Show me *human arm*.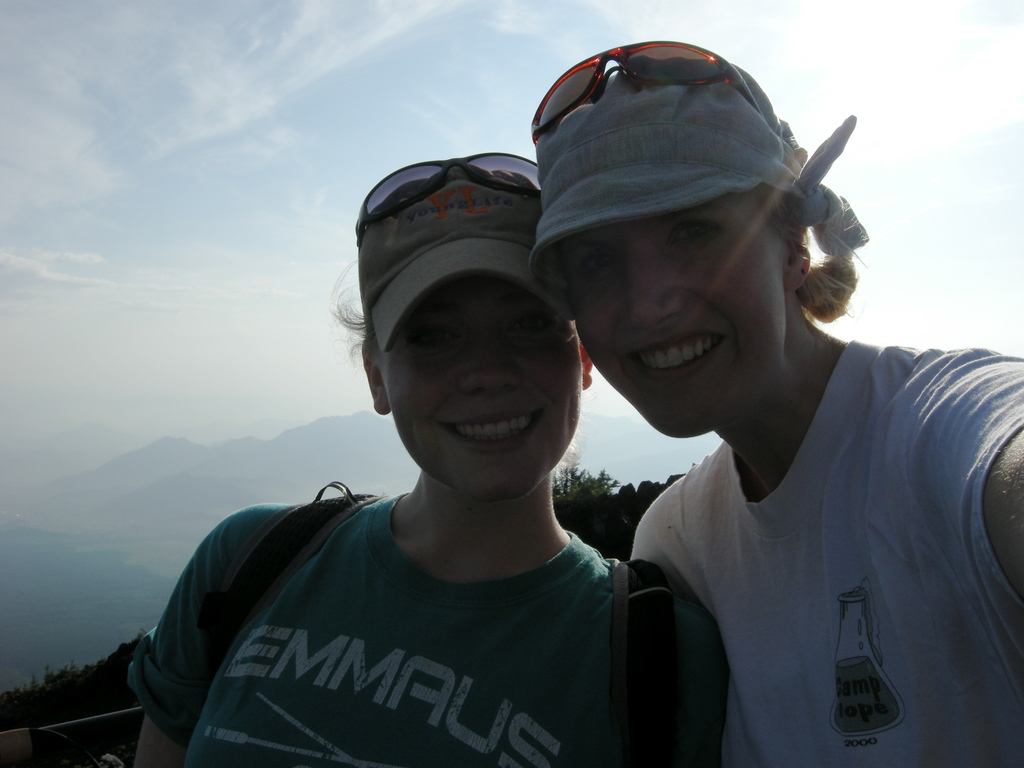
*human arm* is here: 629 468 684 586.
